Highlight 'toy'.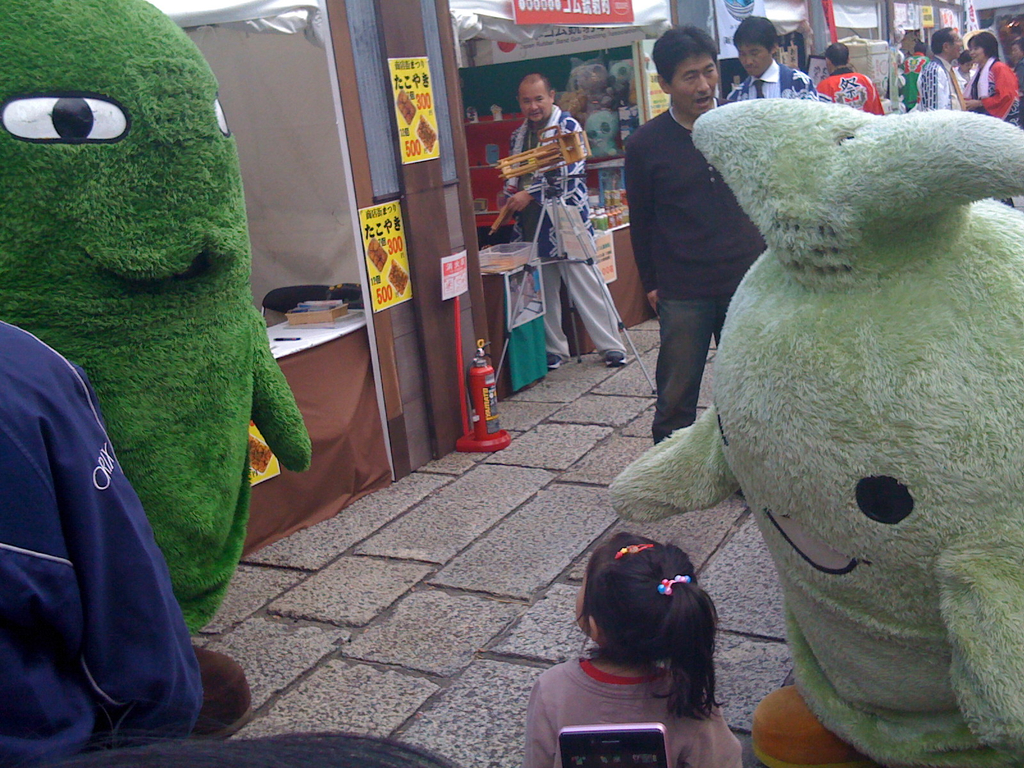
Highlighted region: Rect(0, 0, 324, 642).
